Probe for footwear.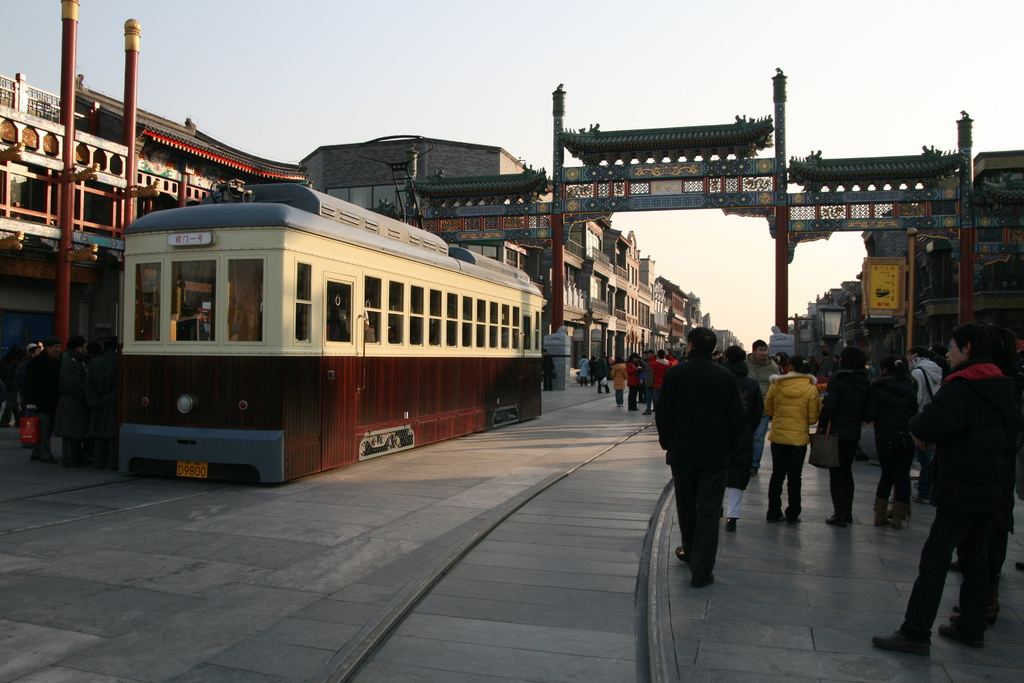
Probe result: BBox(643, 411, 650, 415).
